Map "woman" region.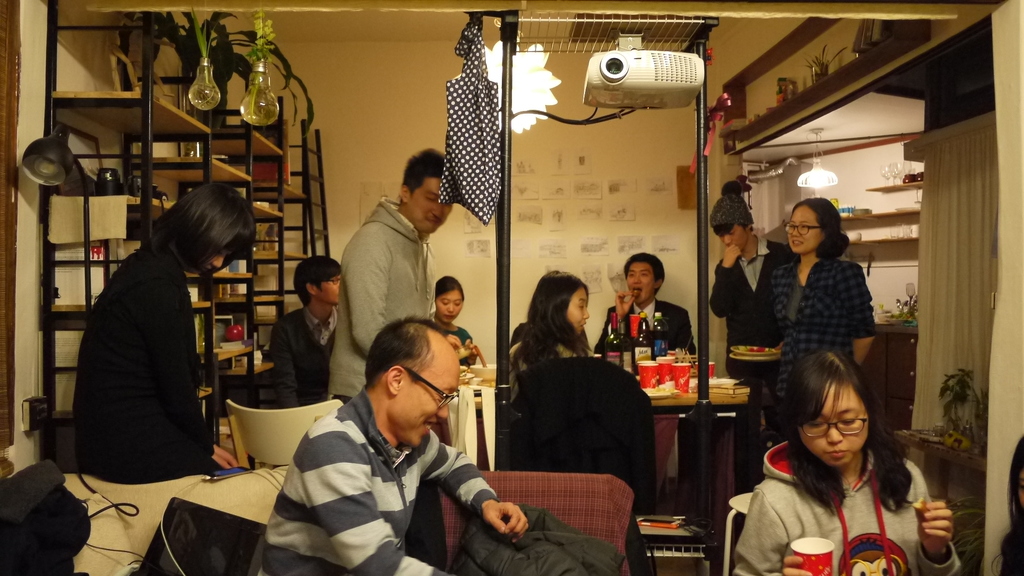
Mapped to bbox(770, 196, 877, 403).
